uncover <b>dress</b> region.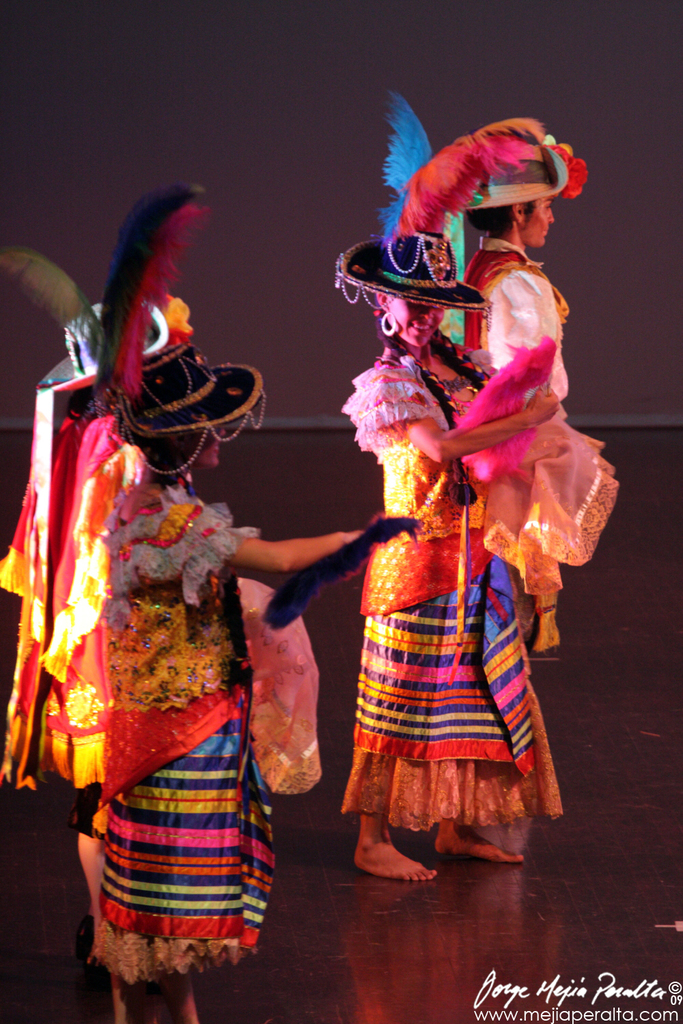
Uncovered: bbox=(85, 483, 274, 988).
